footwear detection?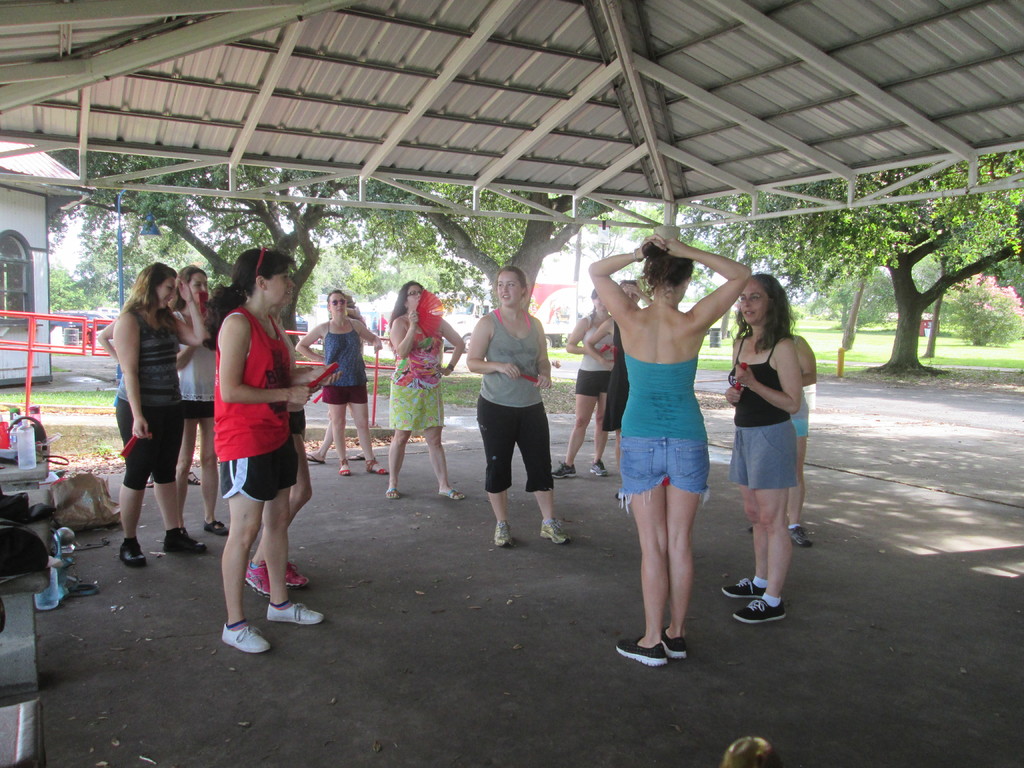
x1=664, y1=636, x2=686, y2=657
